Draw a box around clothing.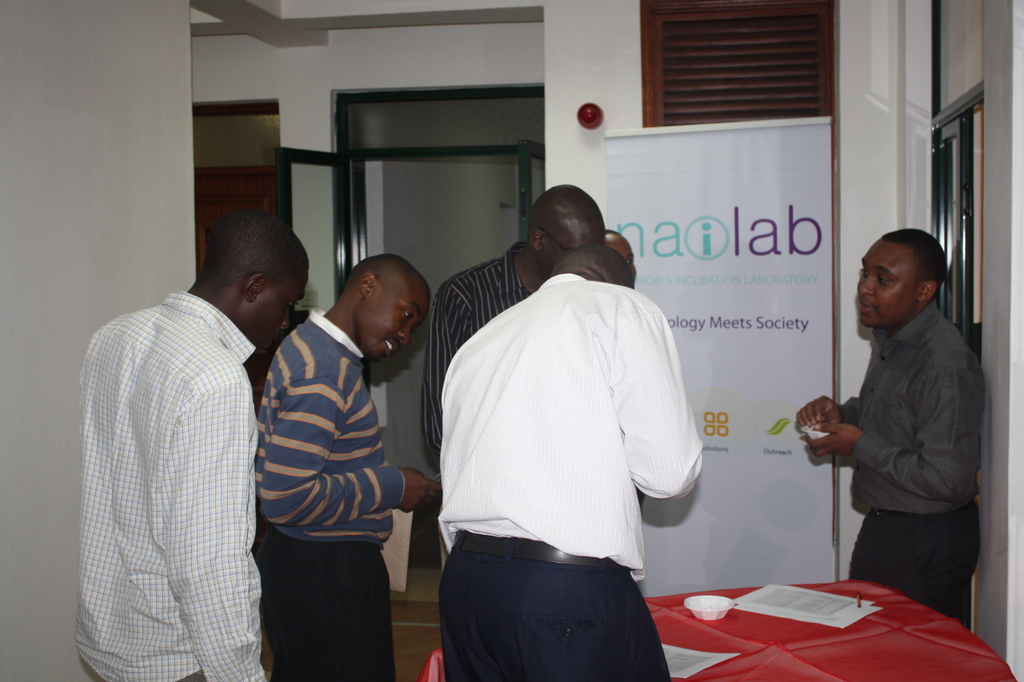
[254,300,405,681].
